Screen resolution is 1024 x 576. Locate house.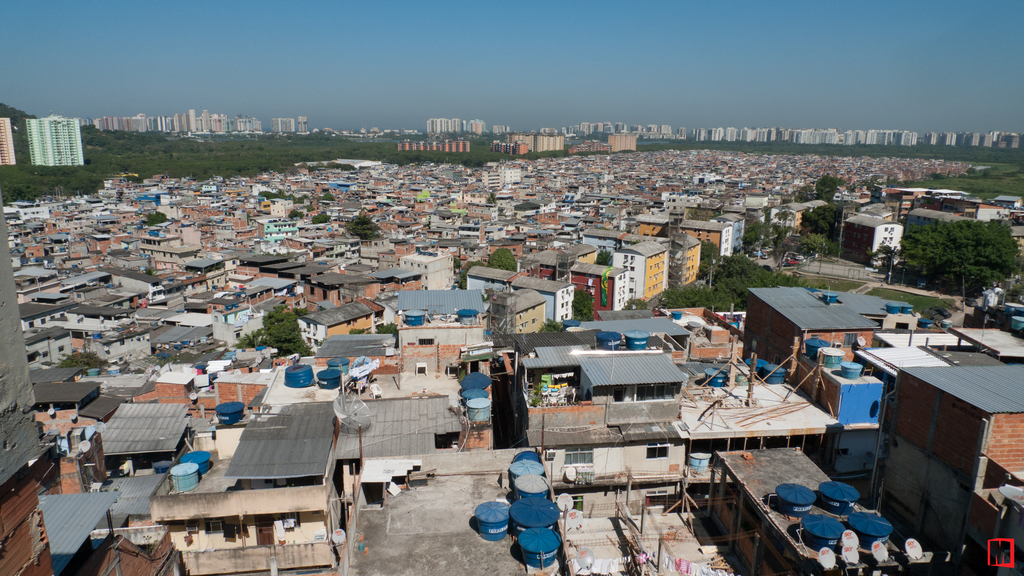
(left=390, top=288, right=492, bottom=335).
